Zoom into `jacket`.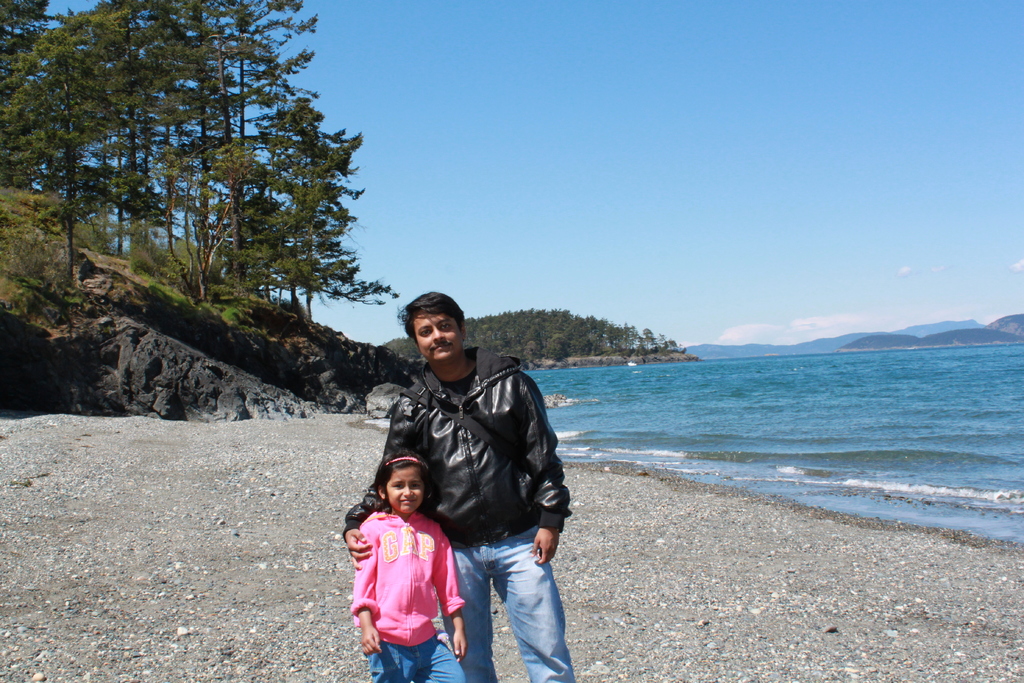
Zoom target: (348,333,566,553).
